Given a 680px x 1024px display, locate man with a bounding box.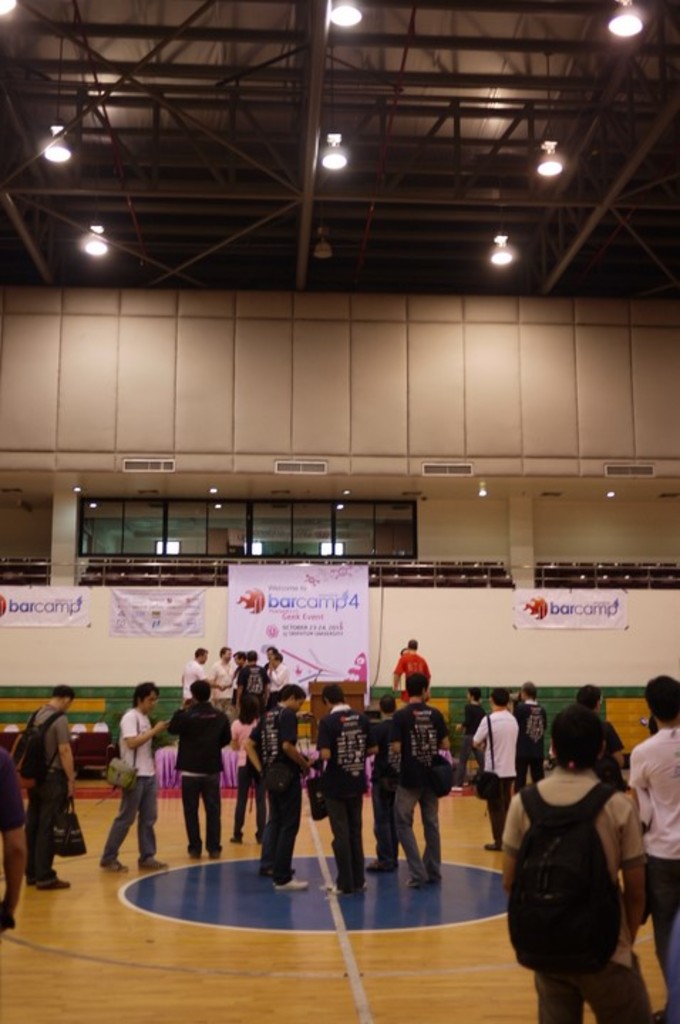
Located: BBox(469, 688, 518, 850).
